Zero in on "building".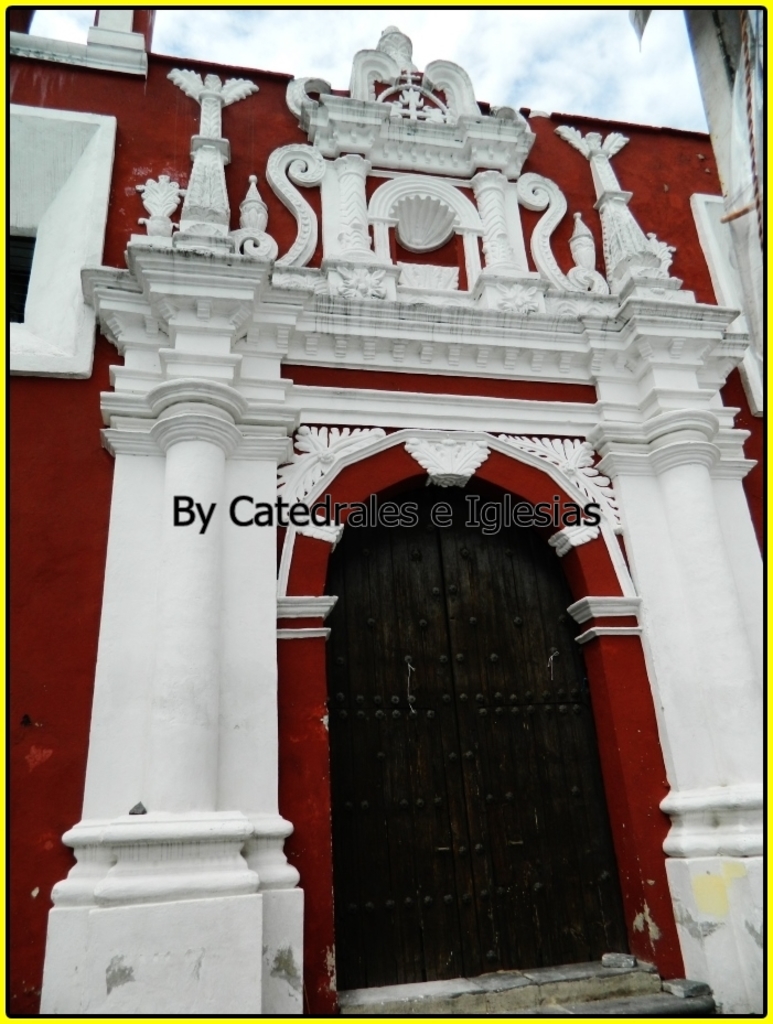
Zeroed in: (0, 1, 772, 1020).
